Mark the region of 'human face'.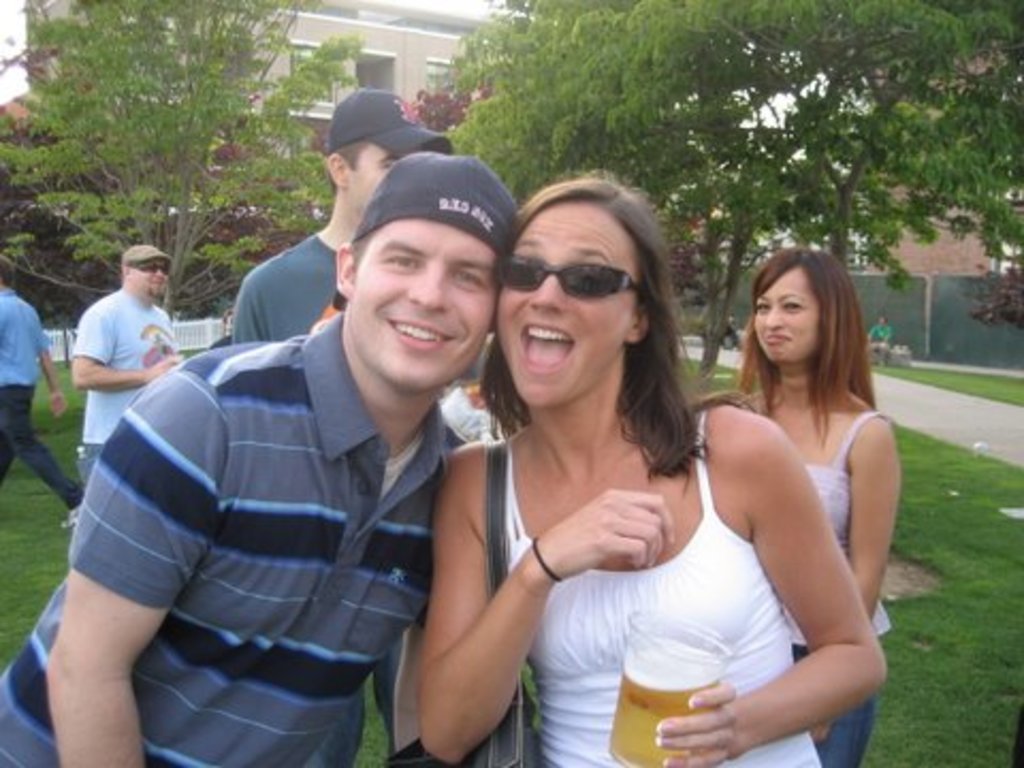
Region: box(348, 211, 501, 384).
